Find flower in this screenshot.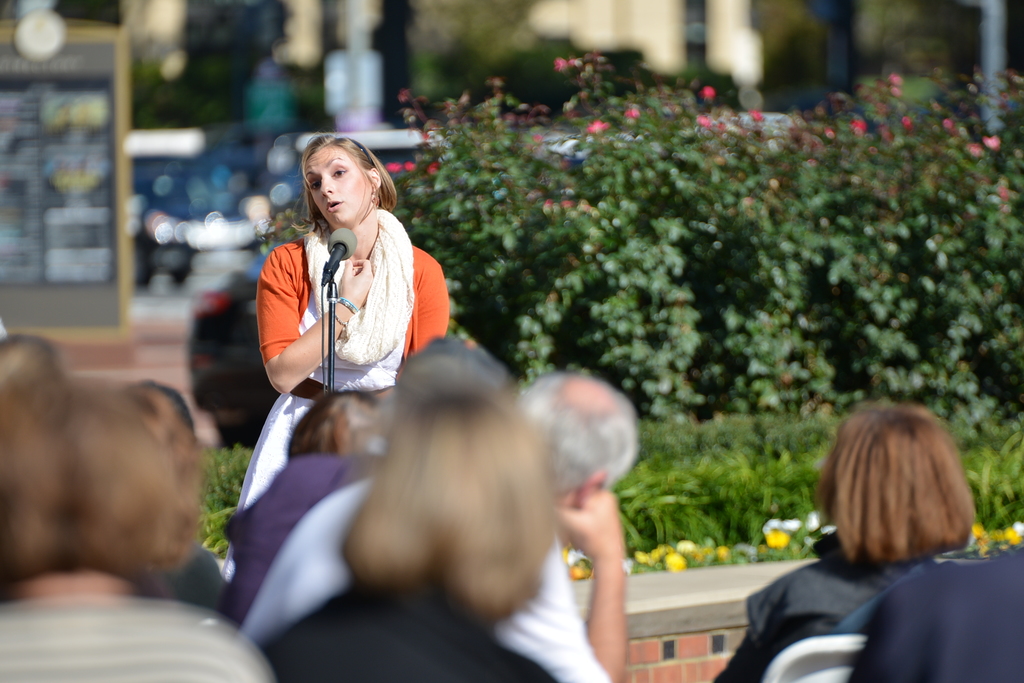
The bounding box for flower is locate(892, 83, 900, 99).
